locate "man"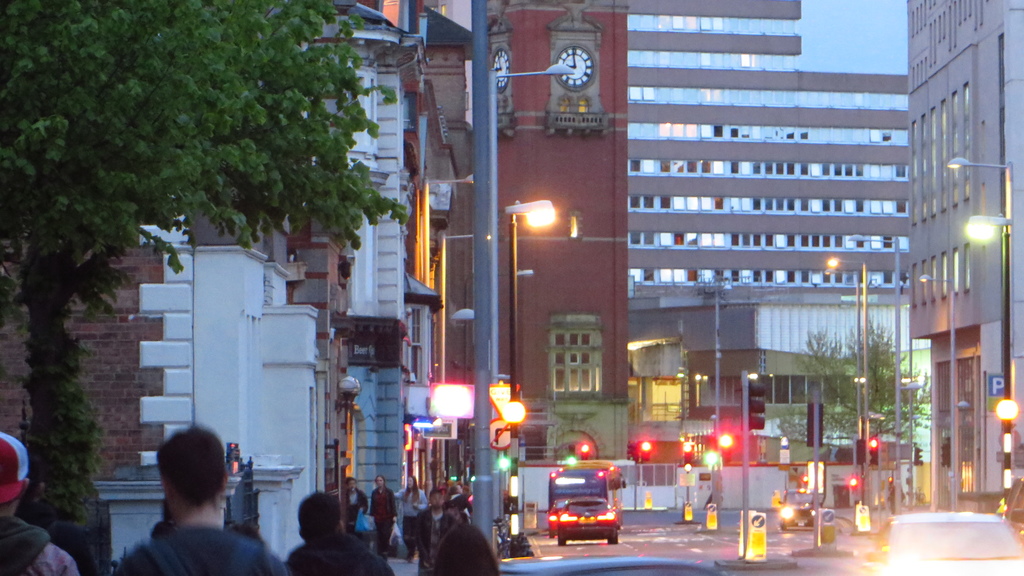
BBox(0, 429, 79, 575)
